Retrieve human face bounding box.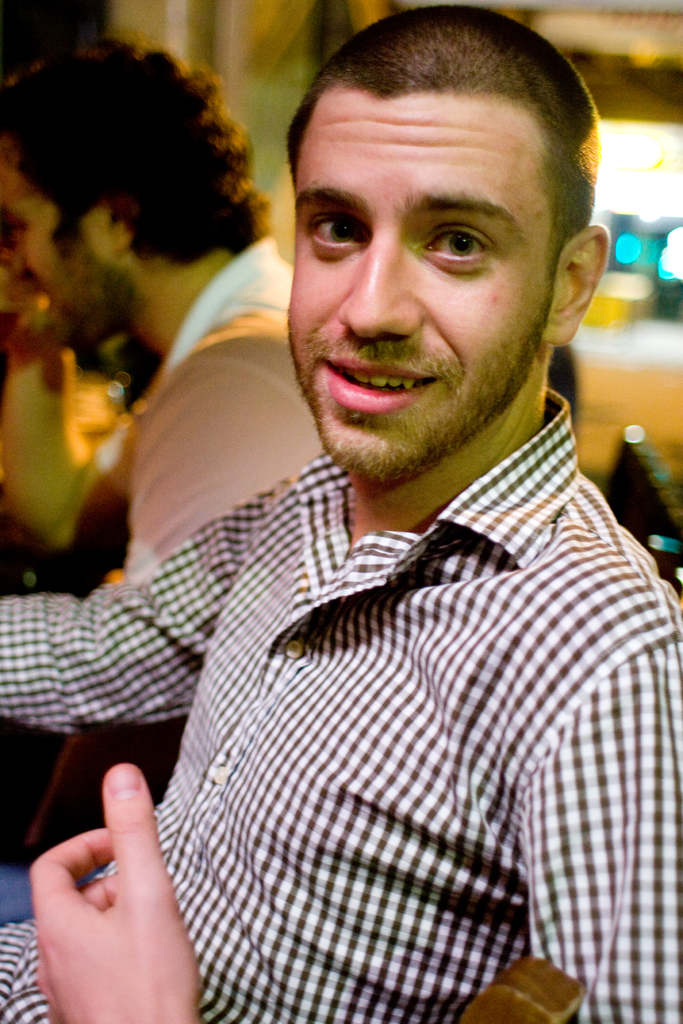
Bounding box: l=0, t=145, r=111, b=355.
